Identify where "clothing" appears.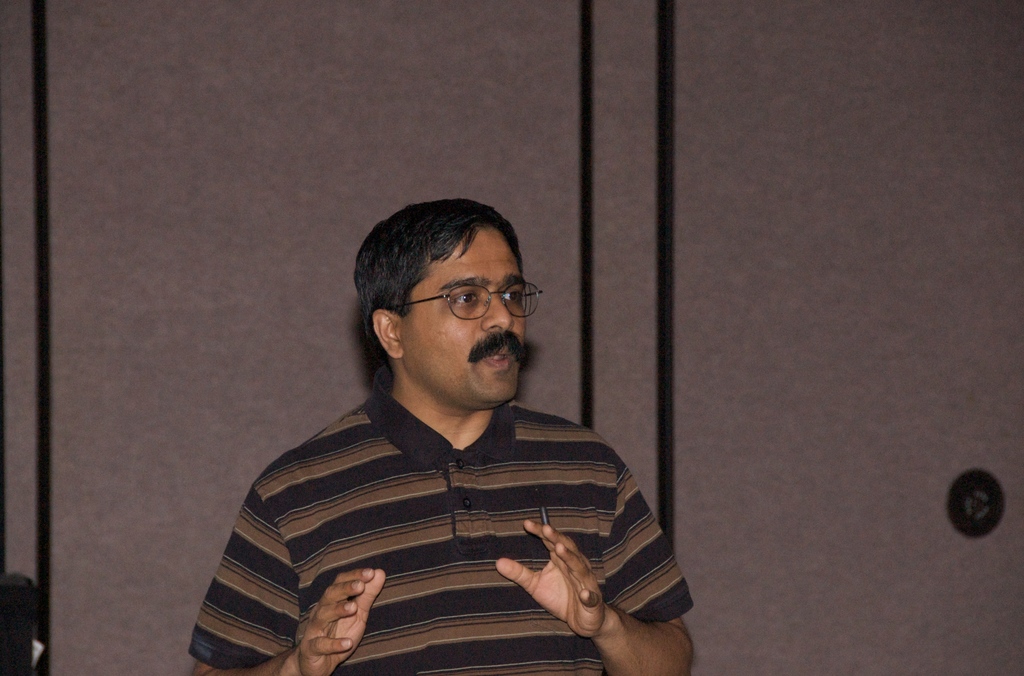
Appears at <bbox>212, 353, 684, 661</bbox>.
